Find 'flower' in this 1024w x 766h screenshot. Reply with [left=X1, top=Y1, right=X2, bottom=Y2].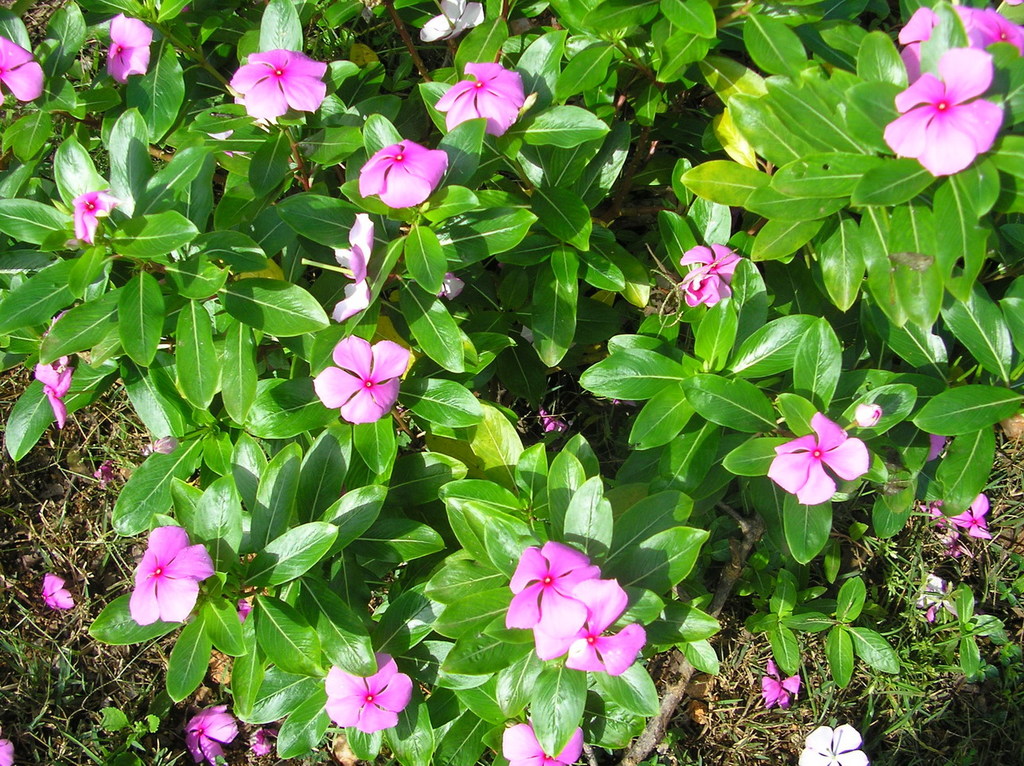
[left=125, top=524, right=216, bottom=621].
